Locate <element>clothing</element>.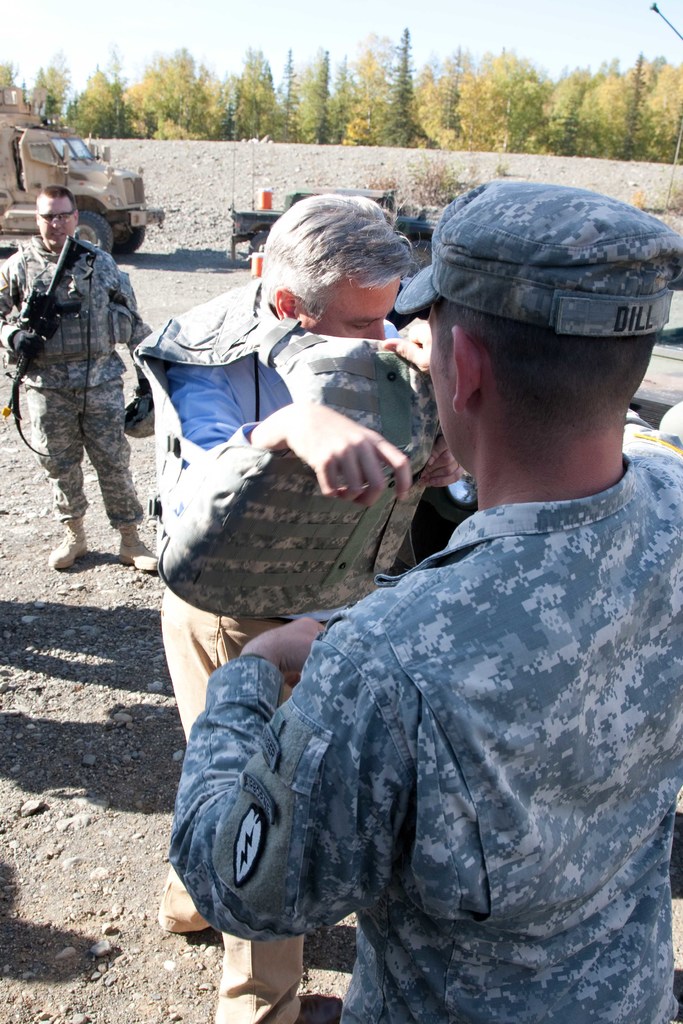
Bounding box: [127, 278, 436, 1023].
